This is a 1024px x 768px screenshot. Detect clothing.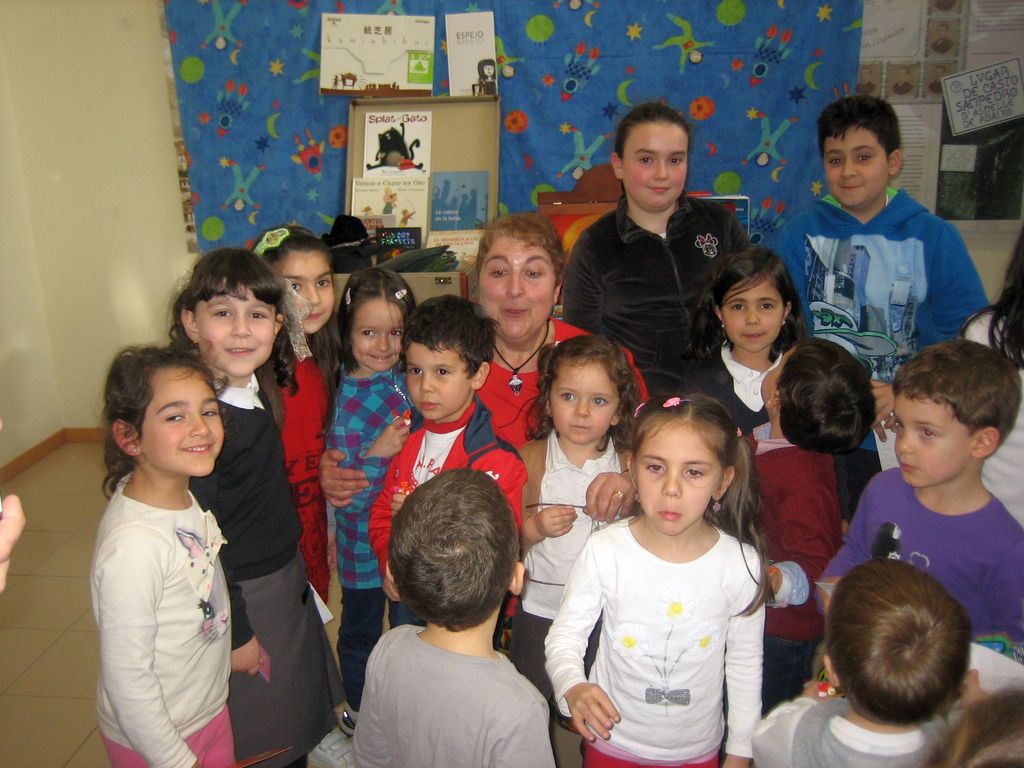
BBox(893, 81, 913, 95).
